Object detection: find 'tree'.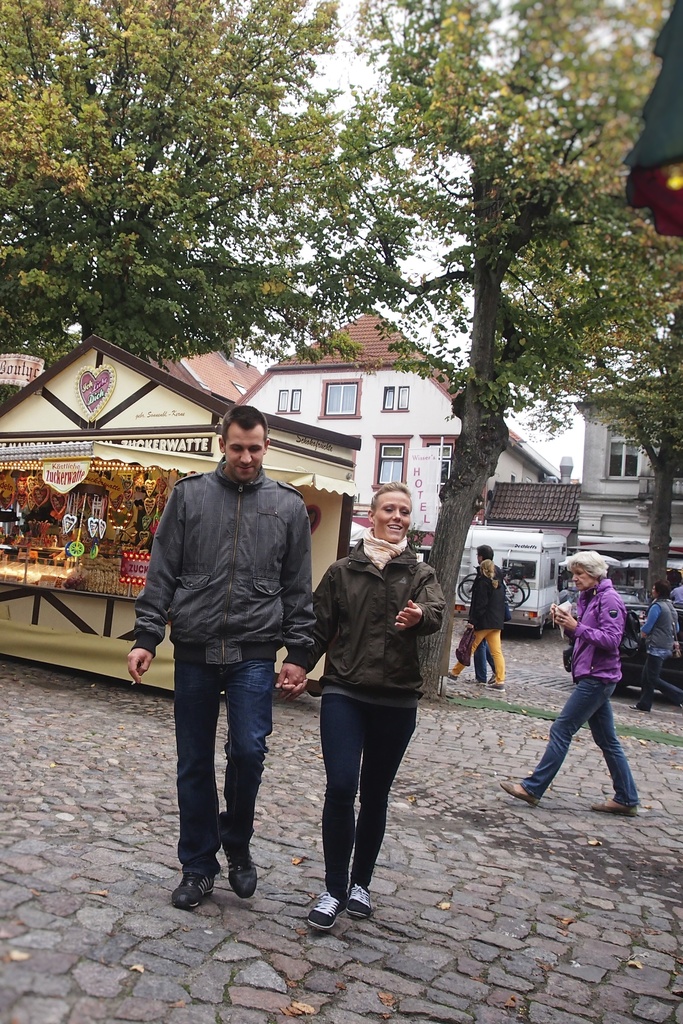
[580, 307, 682, 603].
